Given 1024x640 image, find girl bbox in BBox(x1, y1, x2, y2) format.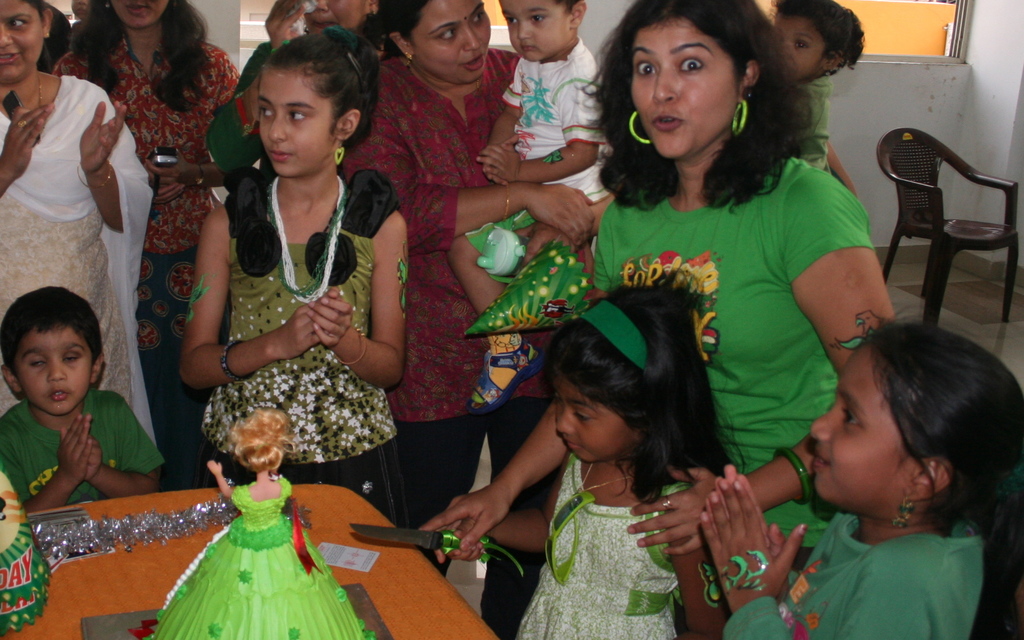
BBox(178, 19, 406, 526).
